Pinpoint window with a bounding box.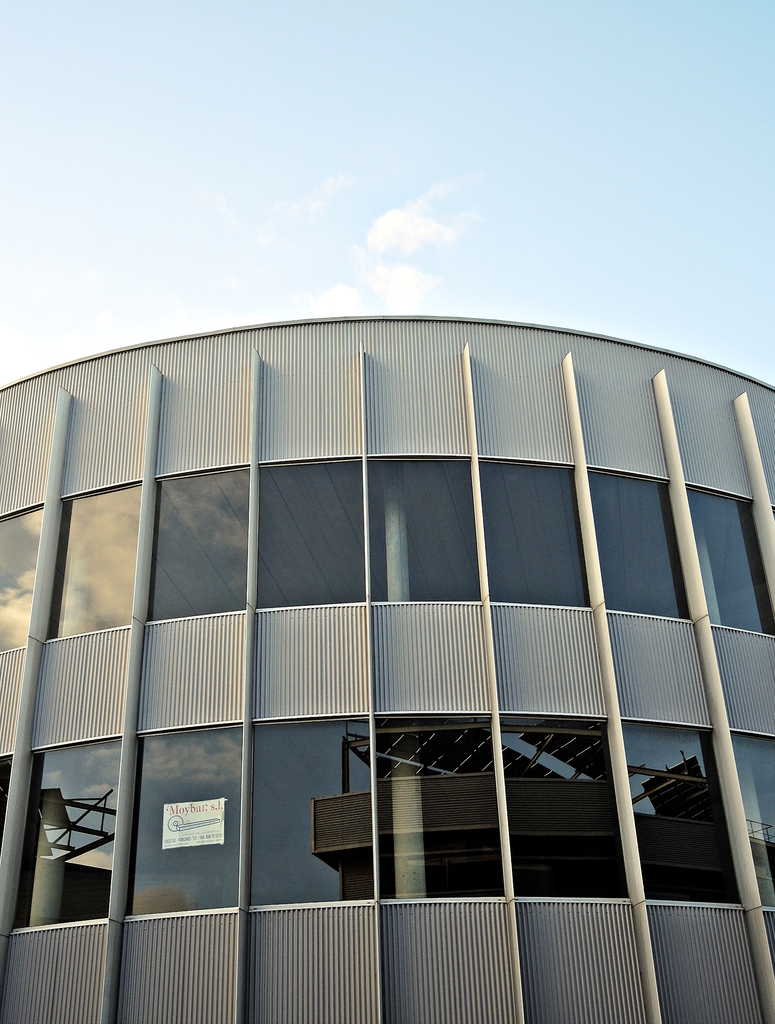
bbox(621, 721, 740, 910).
